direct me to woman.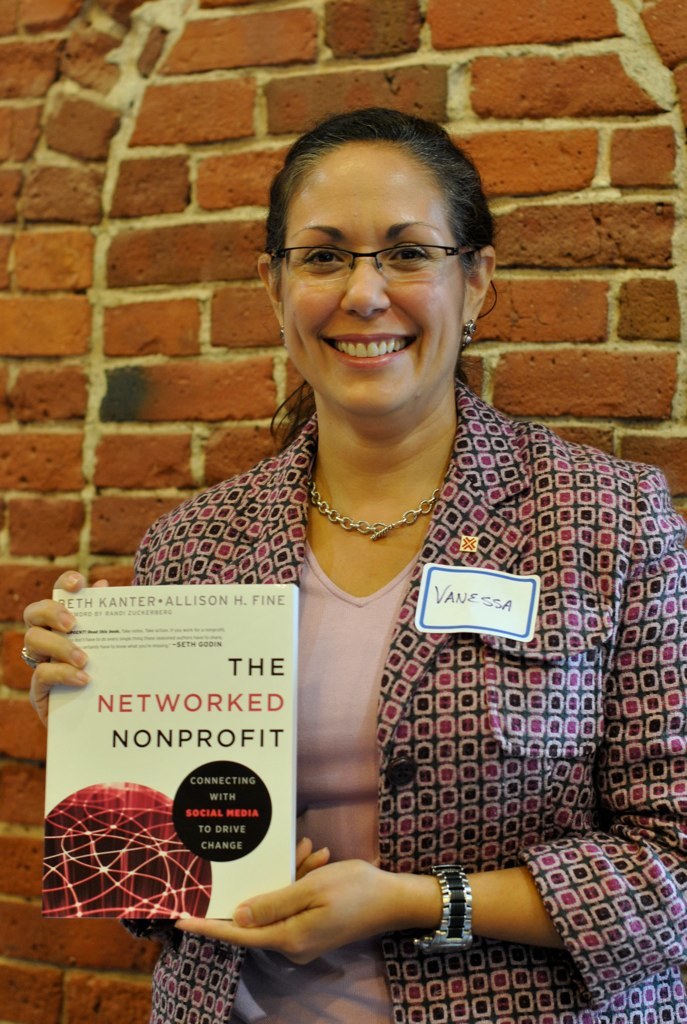
Direction: 96,114,677,953.
